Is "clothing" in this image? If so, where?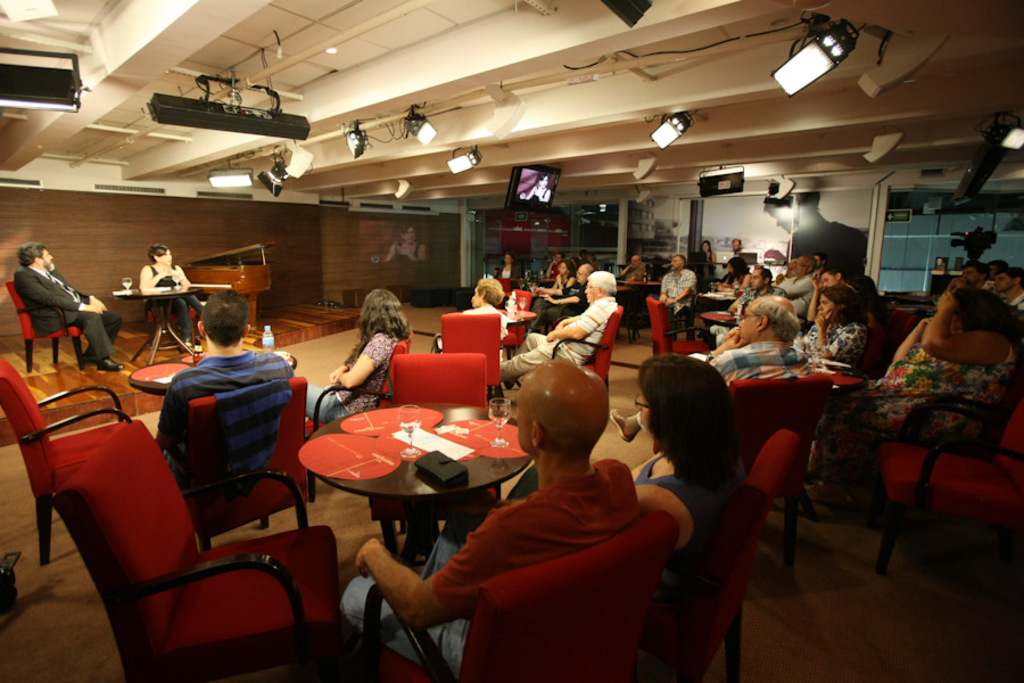
Yes, at Rect(687, 248, 716, 290).
